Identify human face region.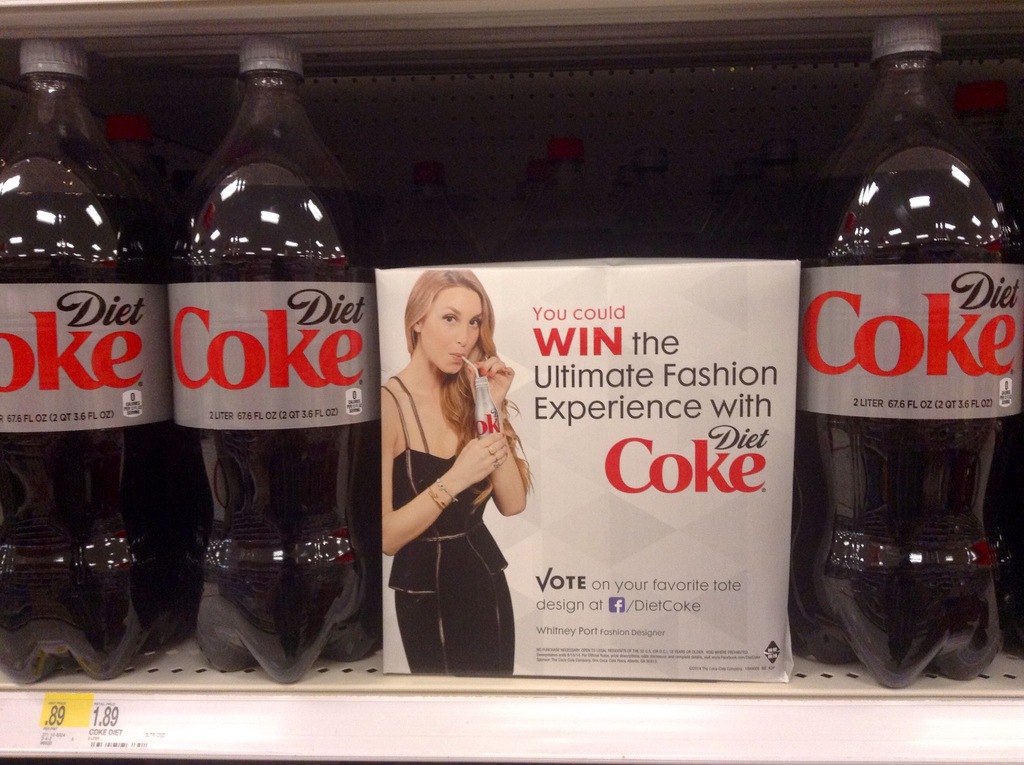
Region: BBox(424, 285, 486, 374).
